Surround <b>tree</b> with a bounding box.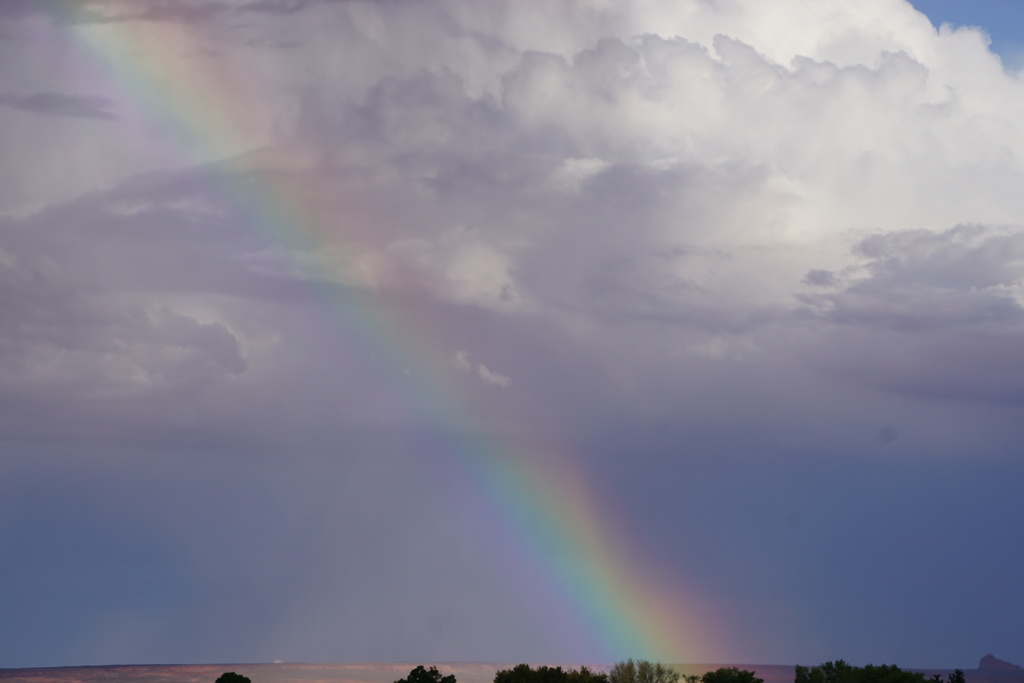
region(798, 657, 961, 682).
